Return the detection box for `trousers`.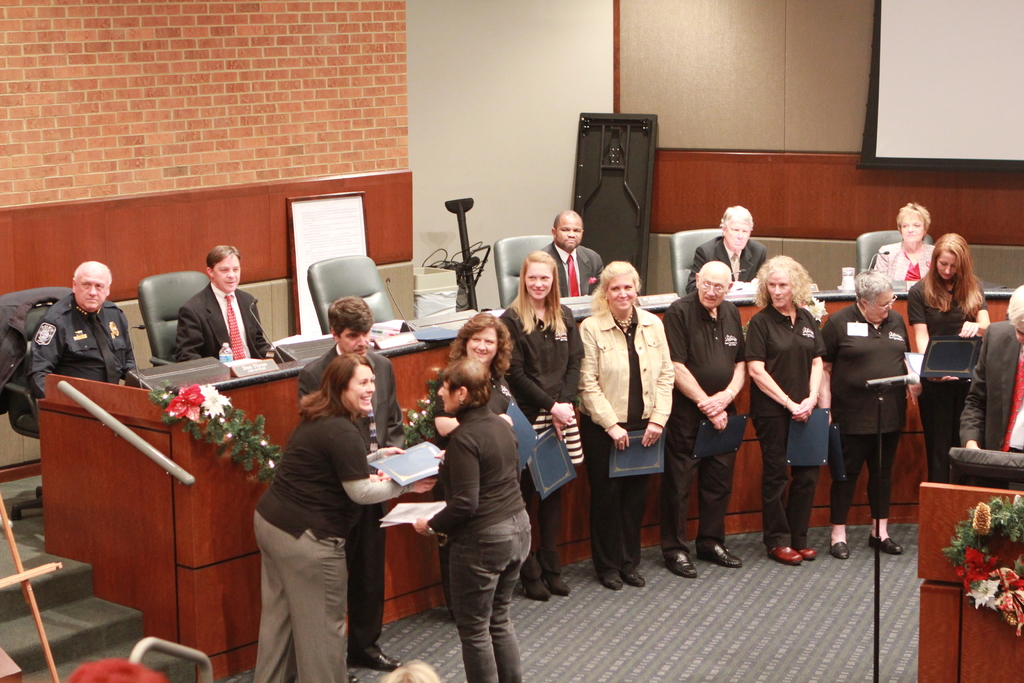
348:499:389:654.
